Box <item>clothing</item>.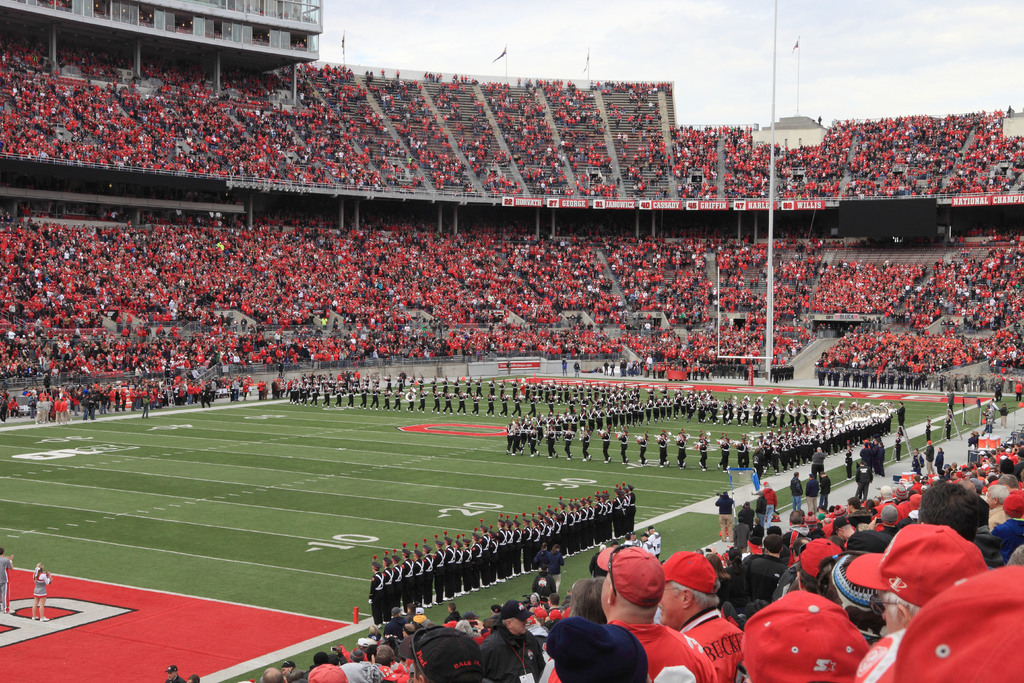
select_region(560, 434, 573, 460).
